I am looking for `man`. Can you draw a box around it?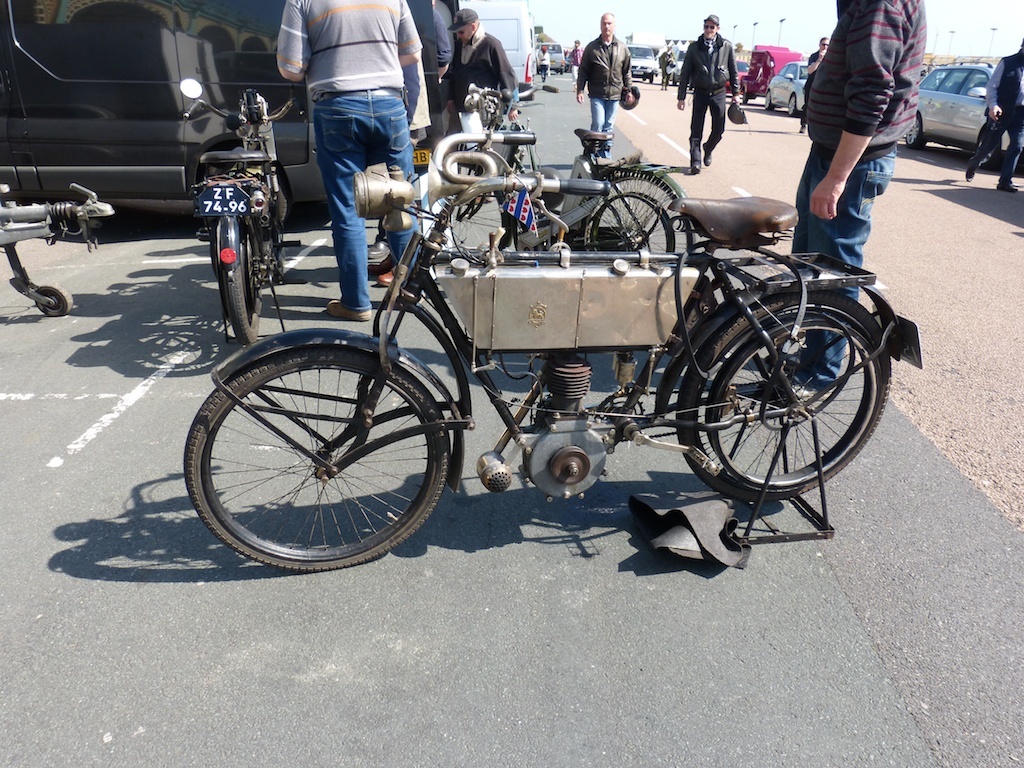
Sure, the bounding box is 961,37,1023,188.
